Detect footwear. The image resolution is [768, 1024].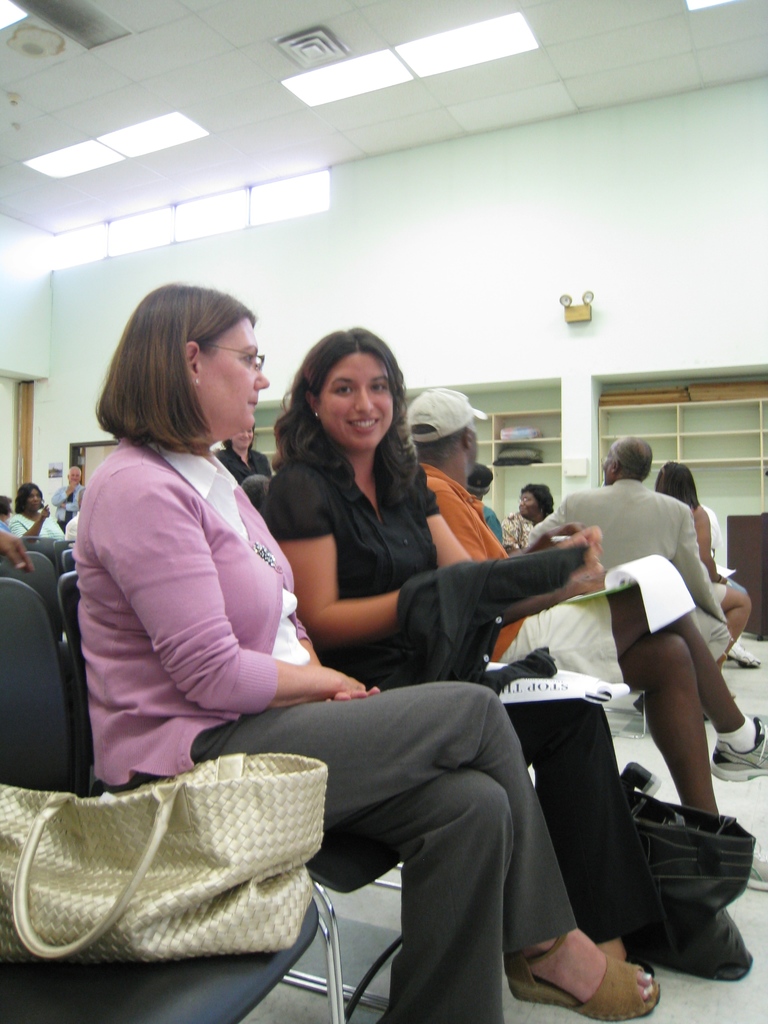
[709, 701, 767, 785].
